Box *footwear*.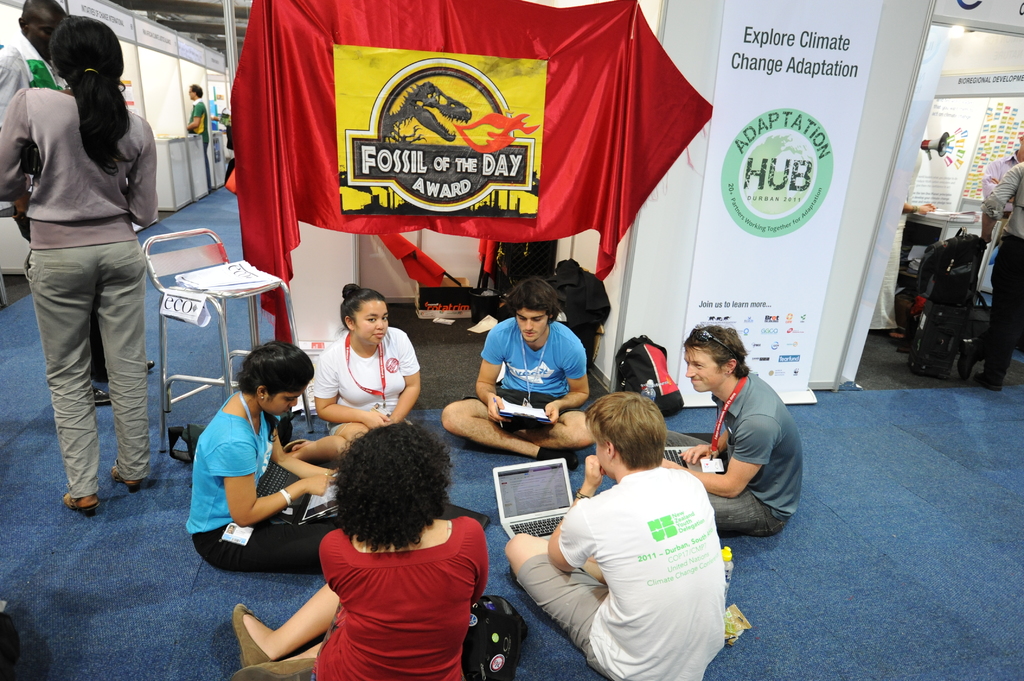
box=[62, 495, 100, 518].
